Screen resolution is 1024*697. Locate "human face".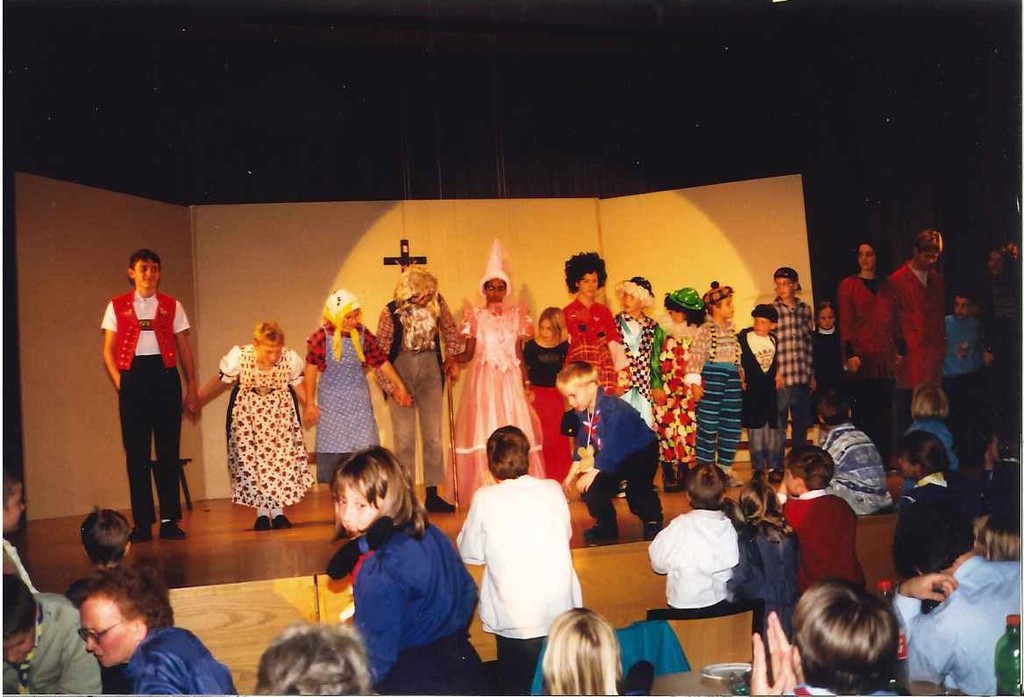
Rect(920, 251, 939, 265).
